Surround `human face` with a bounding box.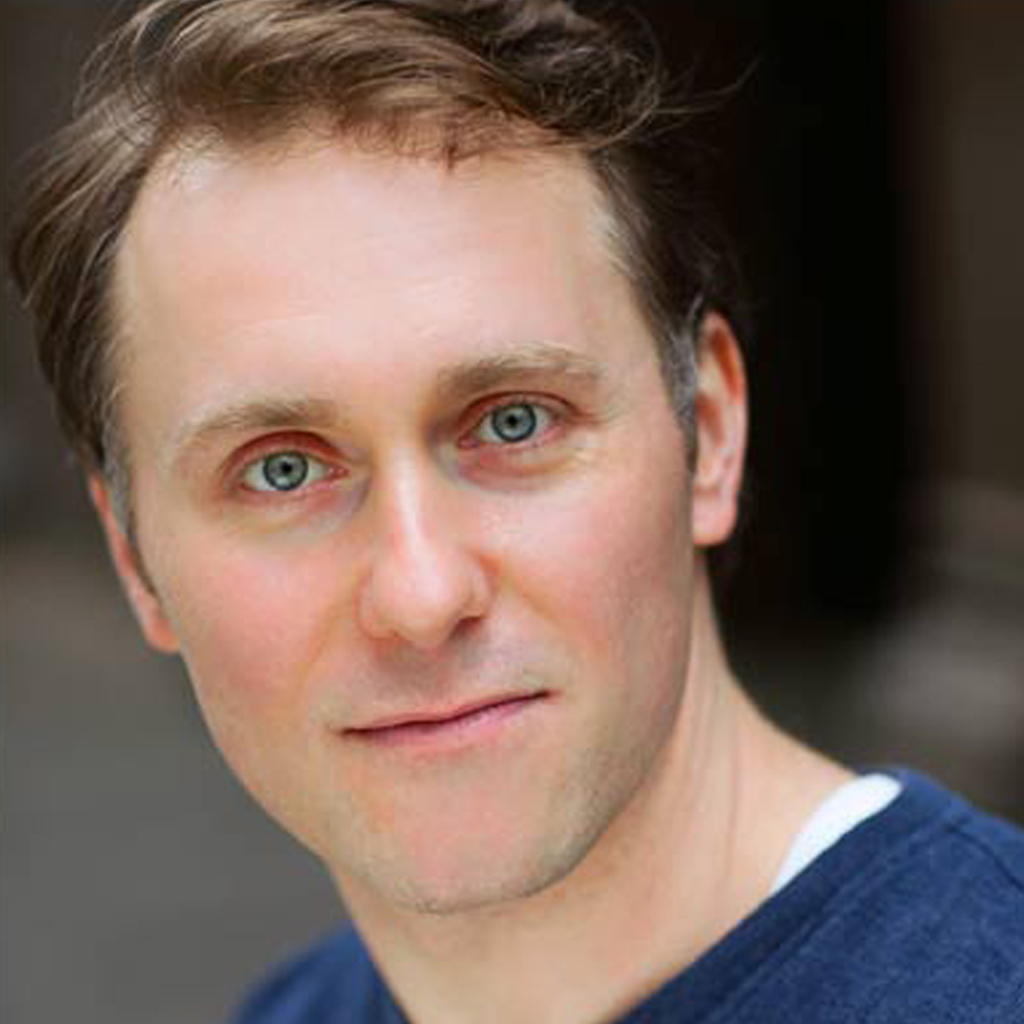
l=126, t=121, r=689, b=928.
